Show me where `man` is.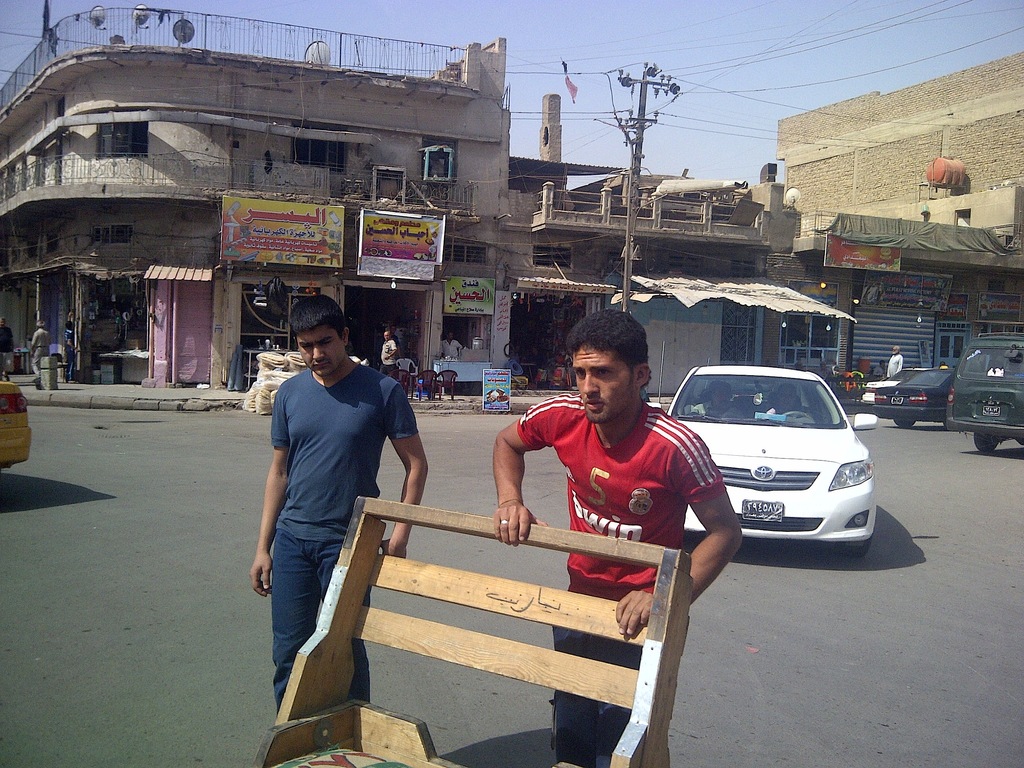
`man` is at crop(382, 331, 397, 377).
